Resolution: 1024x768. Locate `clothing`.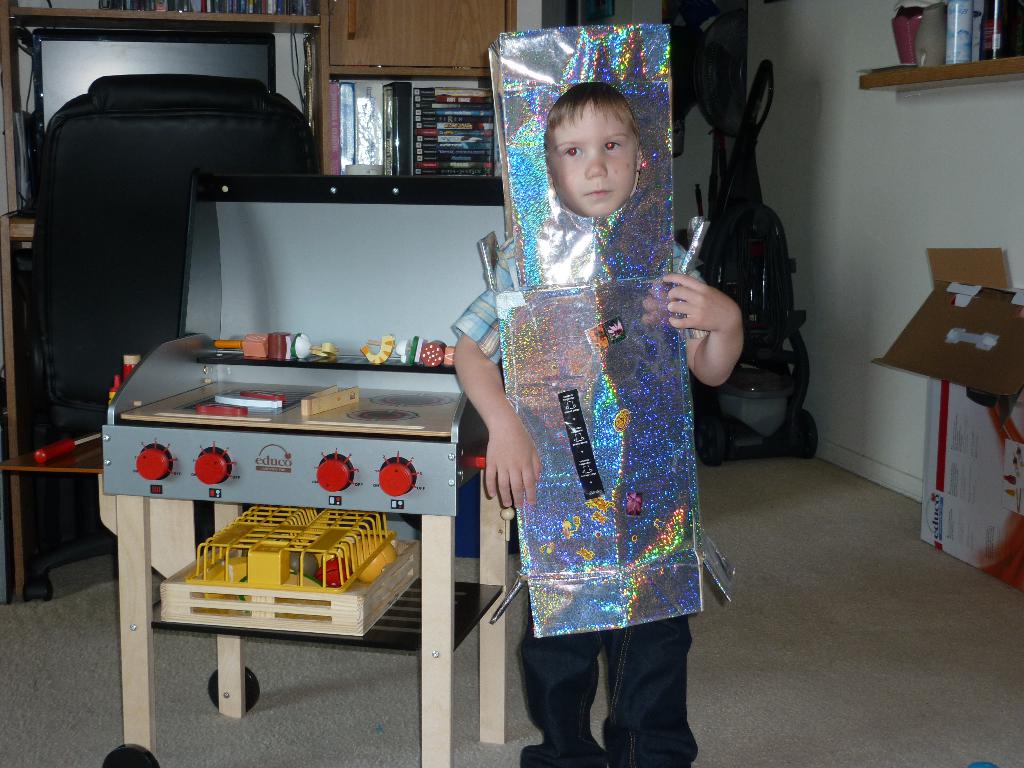
<box>427,173,751,608</box>.
